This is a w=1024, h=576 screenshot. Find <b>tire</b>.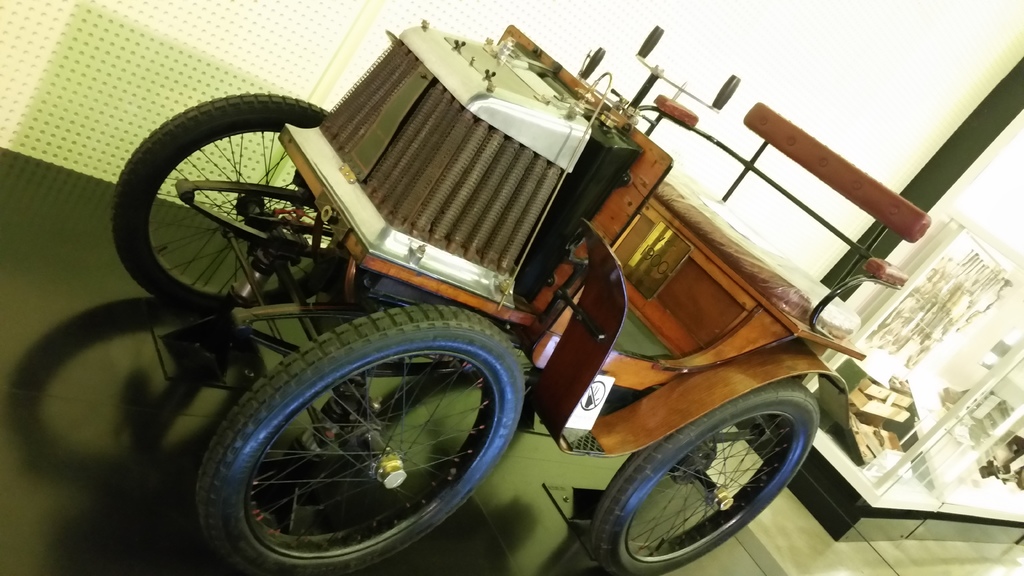
Bounding box: rect(198, 303, 516, 575).
